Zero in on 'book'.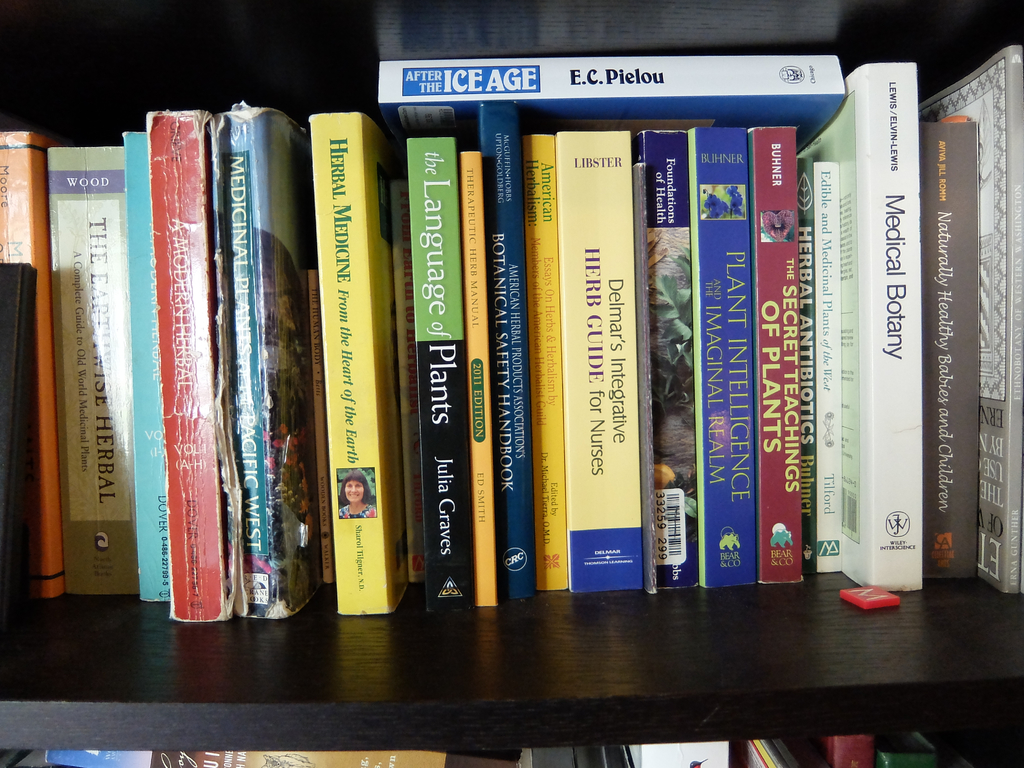
Zeroed in: Rect(370, 54, 839, 159).
